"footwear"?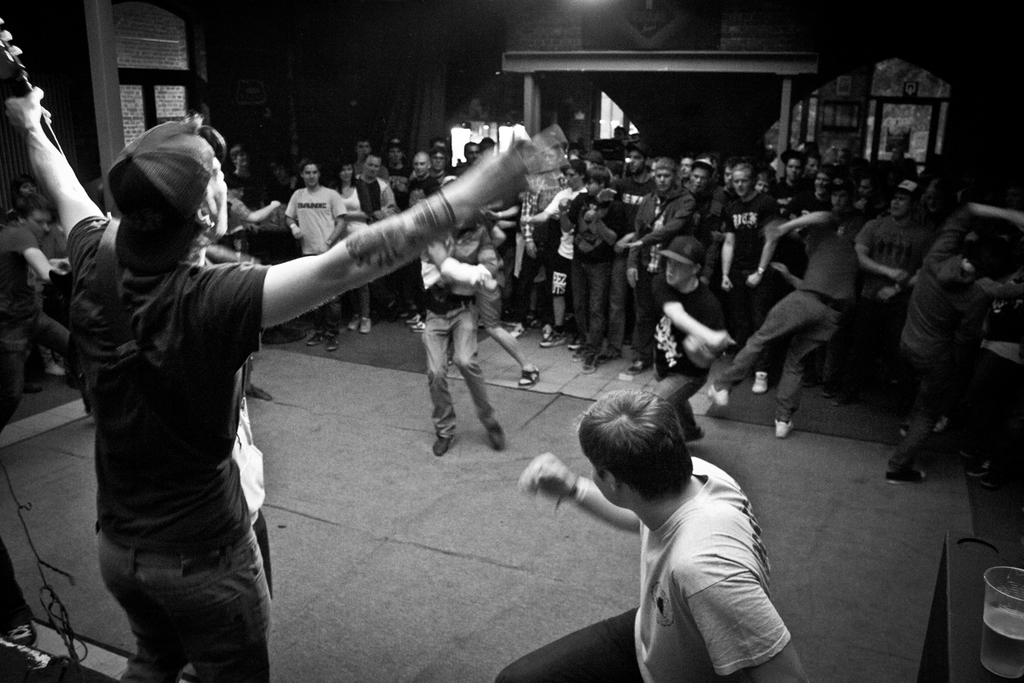
570, 336, 585, 346
